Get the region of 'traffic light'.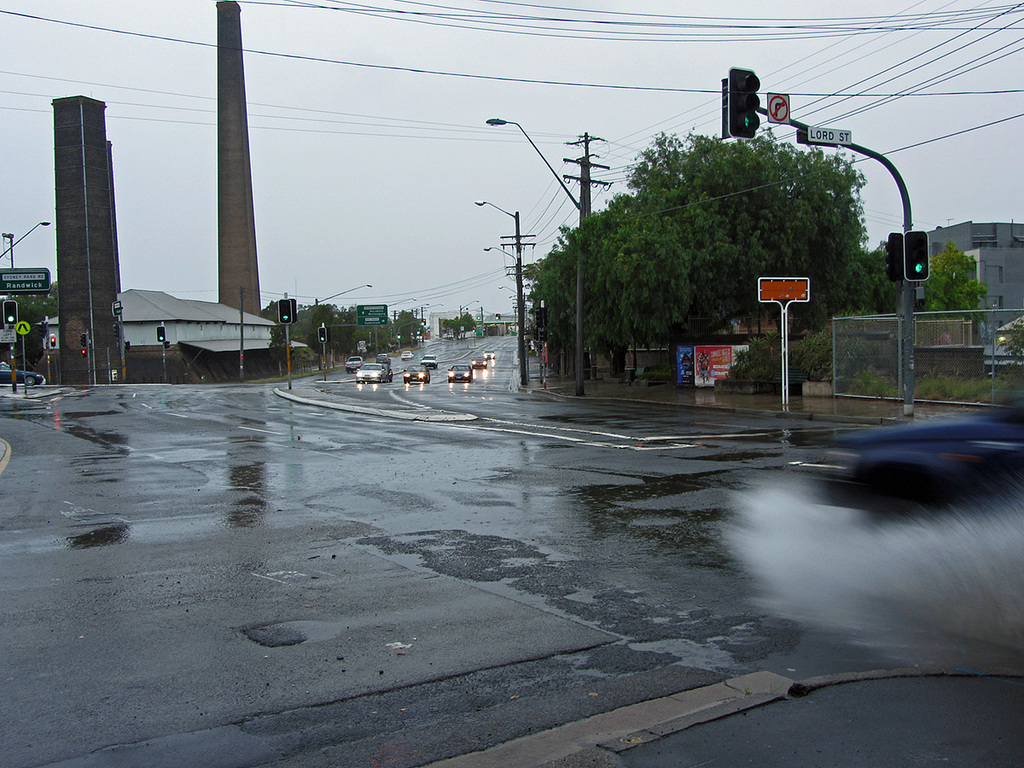
select_region(164, 340, 170, 348).
